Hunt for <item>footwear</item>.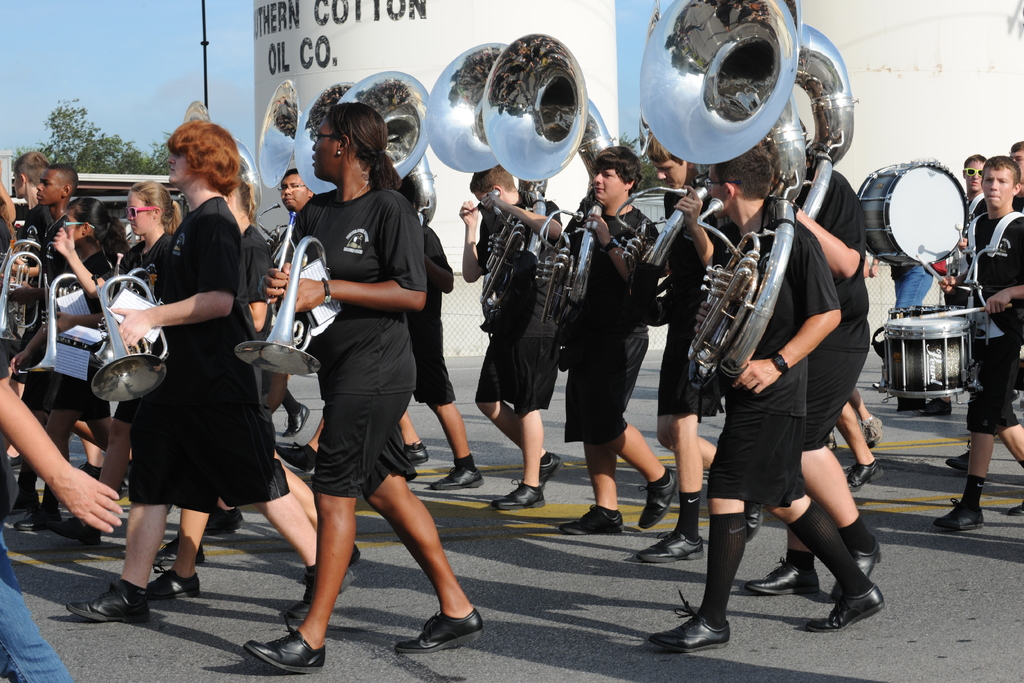
Hunted down at Rect(346, 529, 362, 563).
